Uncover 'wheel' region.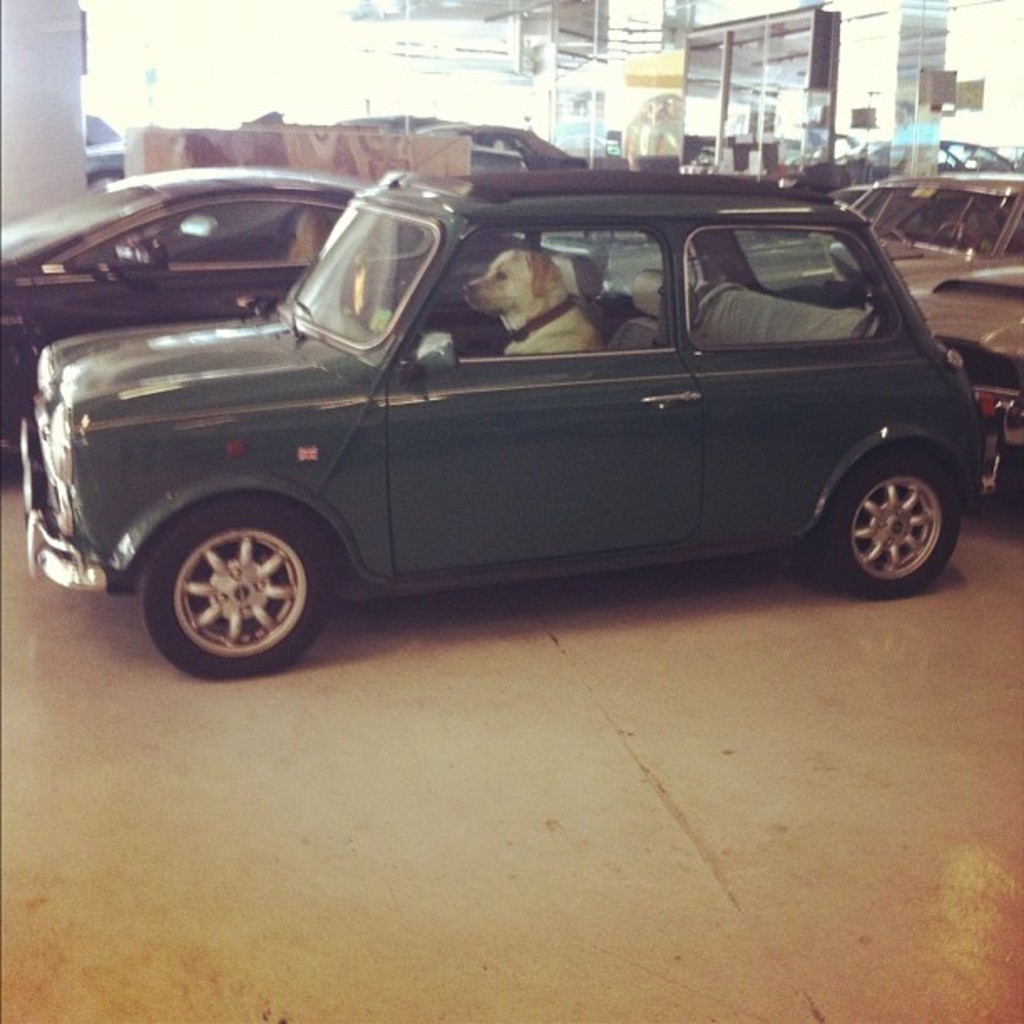
Uncovered: box(822, 455, 954, 596).
